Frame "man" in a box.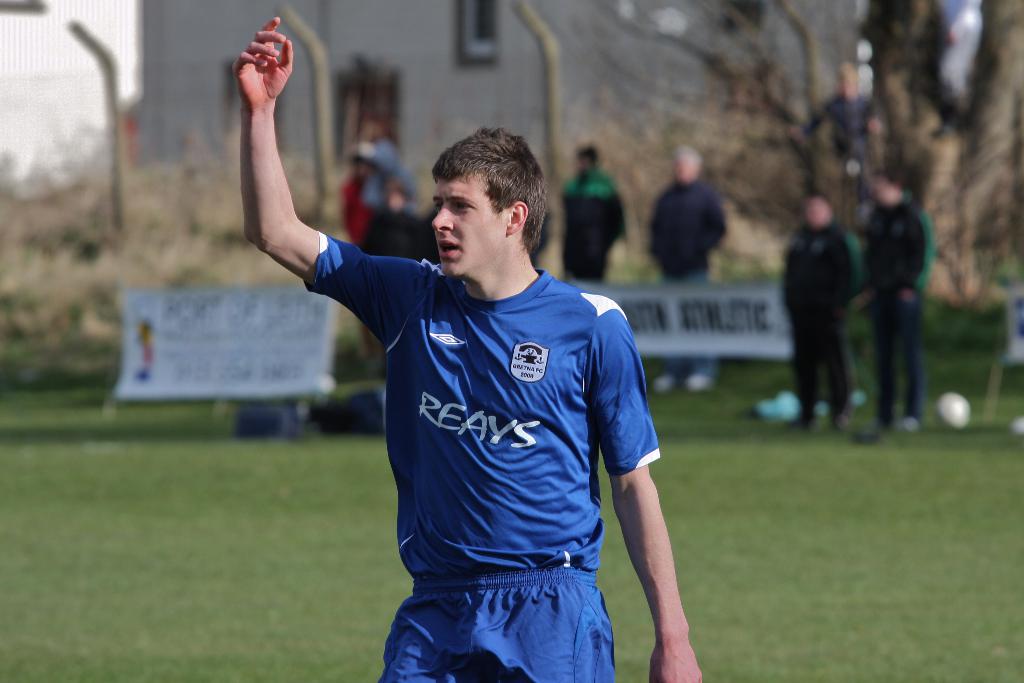
select_region(365, 189, 434, 366).
